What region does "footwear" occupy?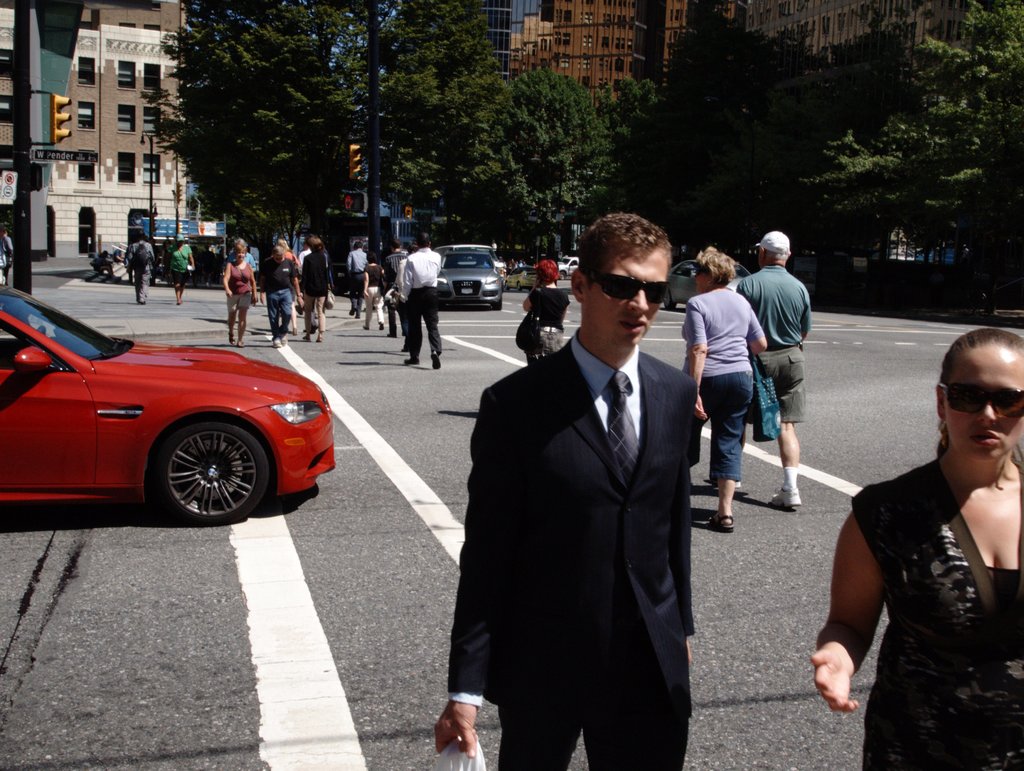
box=[140, 298, 148, 306].
